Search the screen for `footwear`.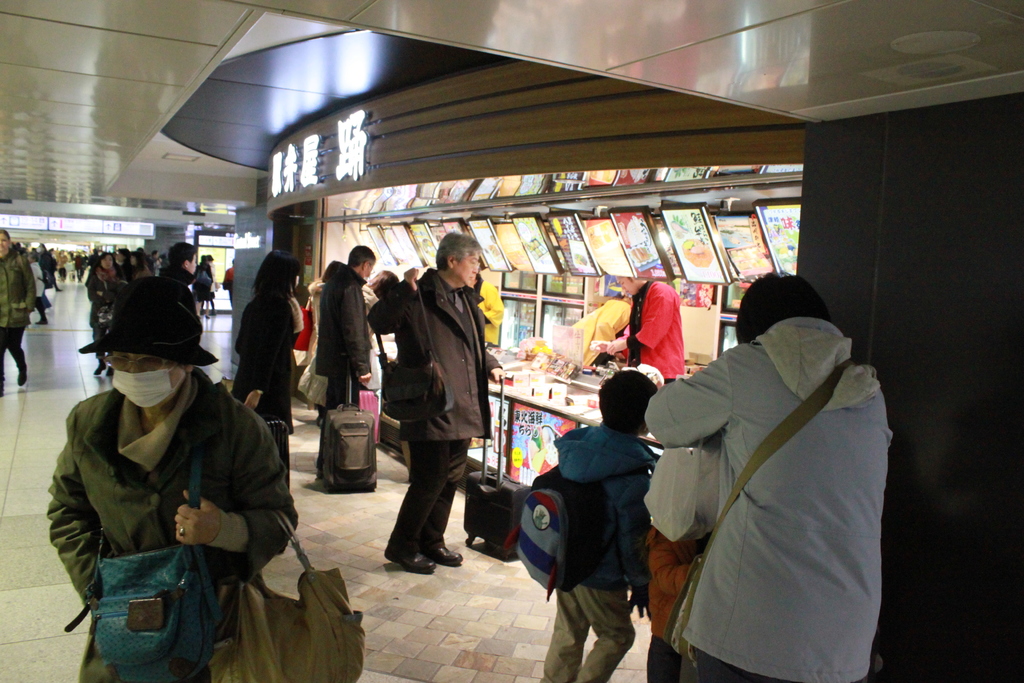
Found at pyautogui.locateOnScreen(430, 546, 464, 567).
